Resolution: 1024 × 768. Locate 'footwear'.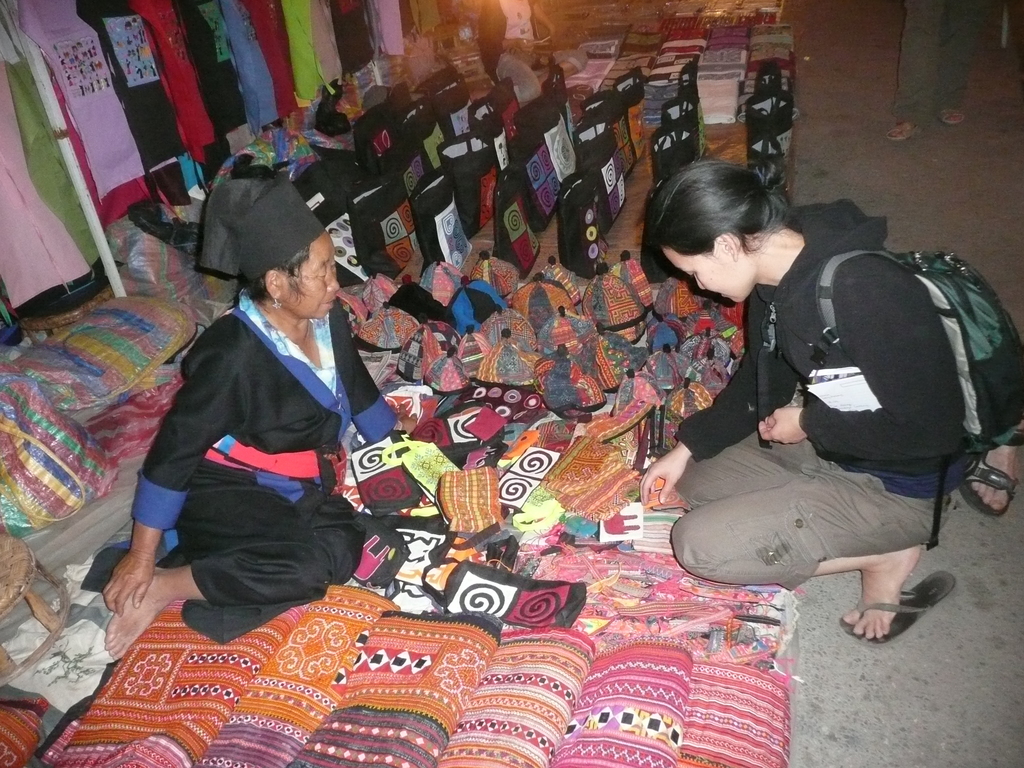
831 569 955 645.
